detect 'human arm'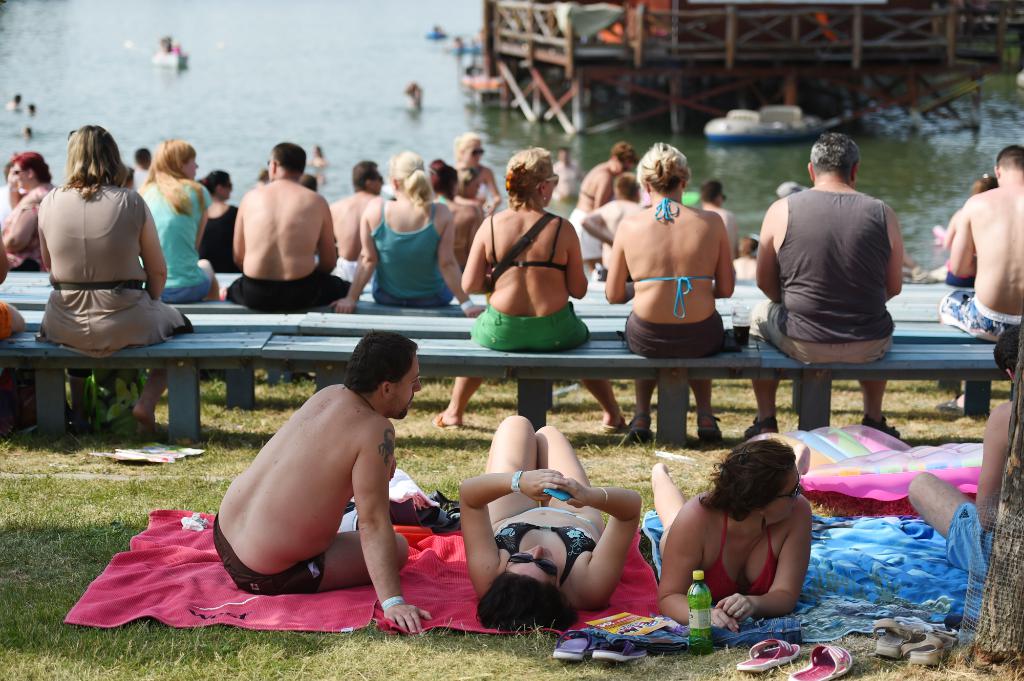
left=712, top=209, right=745, bottom=301
